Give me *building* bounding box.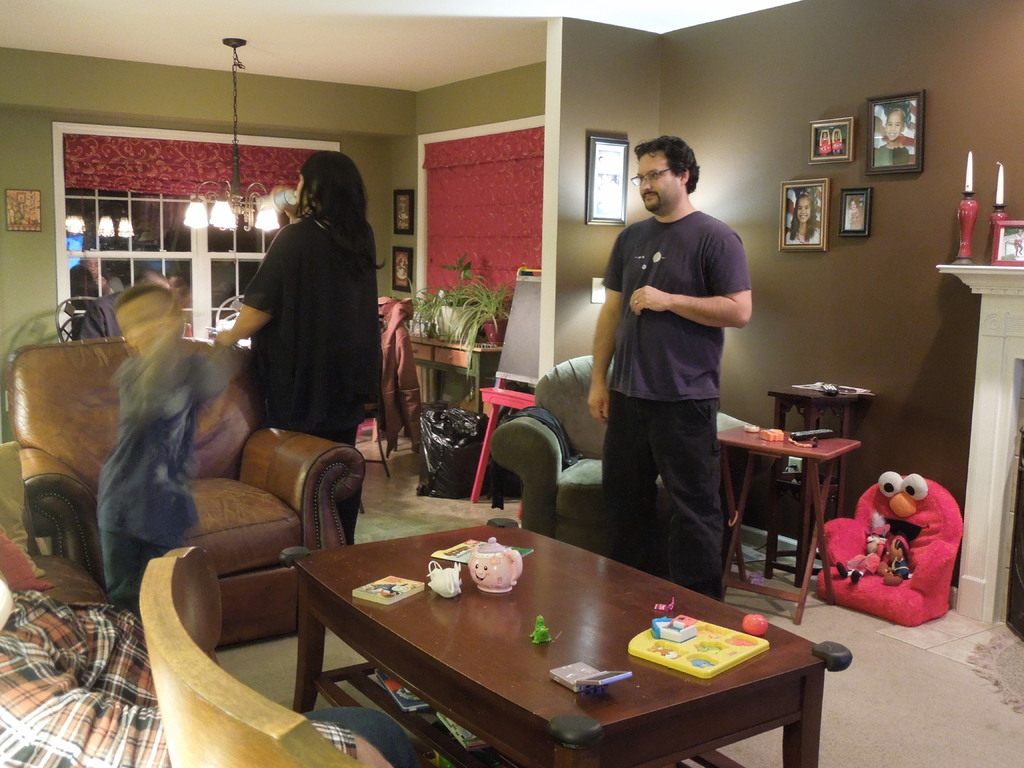
0/0/1023/767.
